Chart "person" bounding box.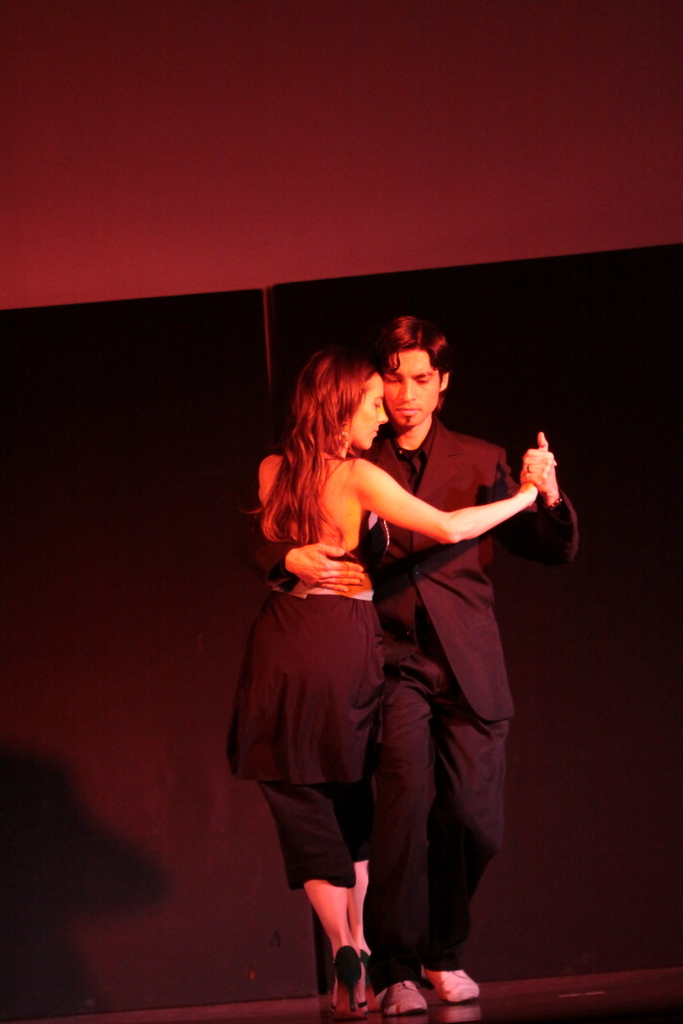
Charted: x1=231 y1=352 x2=546 y2=1011.
